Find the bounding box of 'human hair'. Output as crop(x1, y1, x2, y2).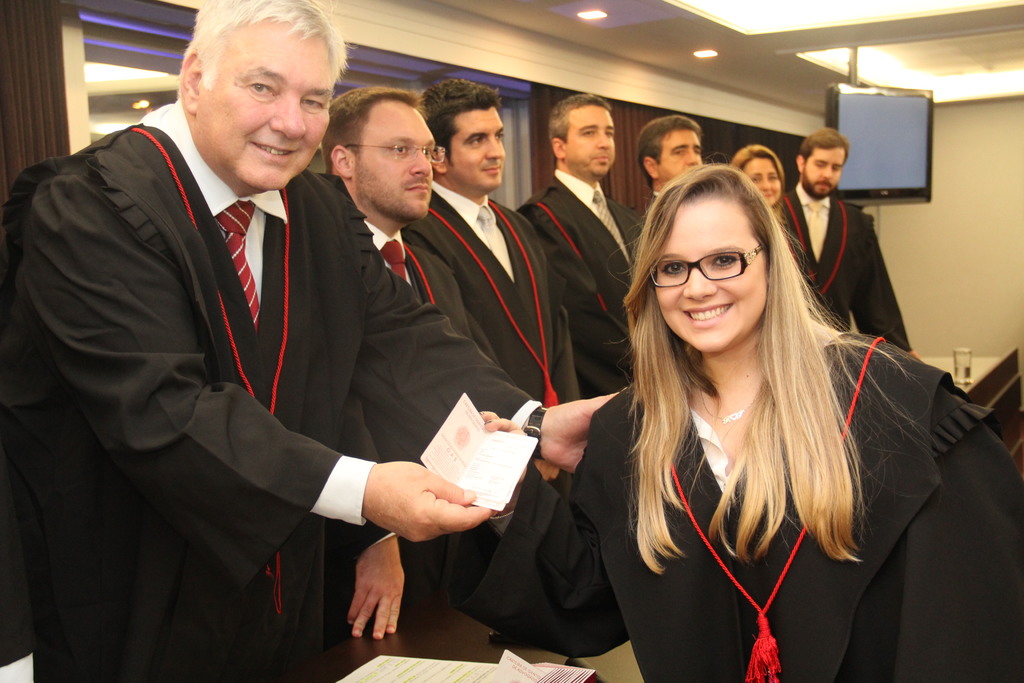
crop(636, 114, 699, 188).
